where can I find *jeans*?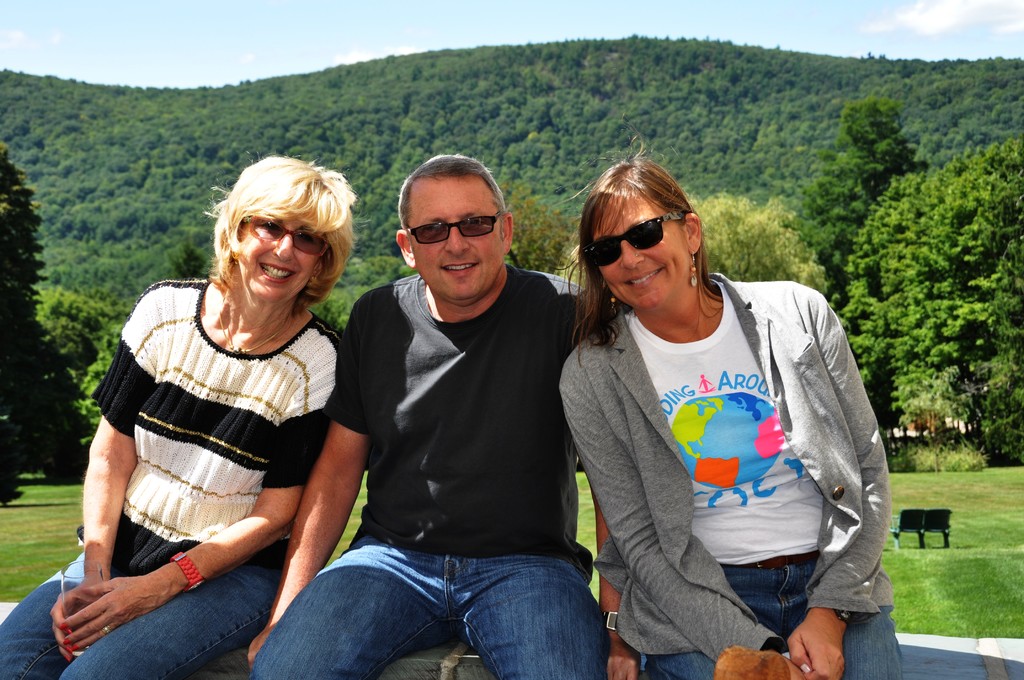
You can find it at [269,533,624,676].
